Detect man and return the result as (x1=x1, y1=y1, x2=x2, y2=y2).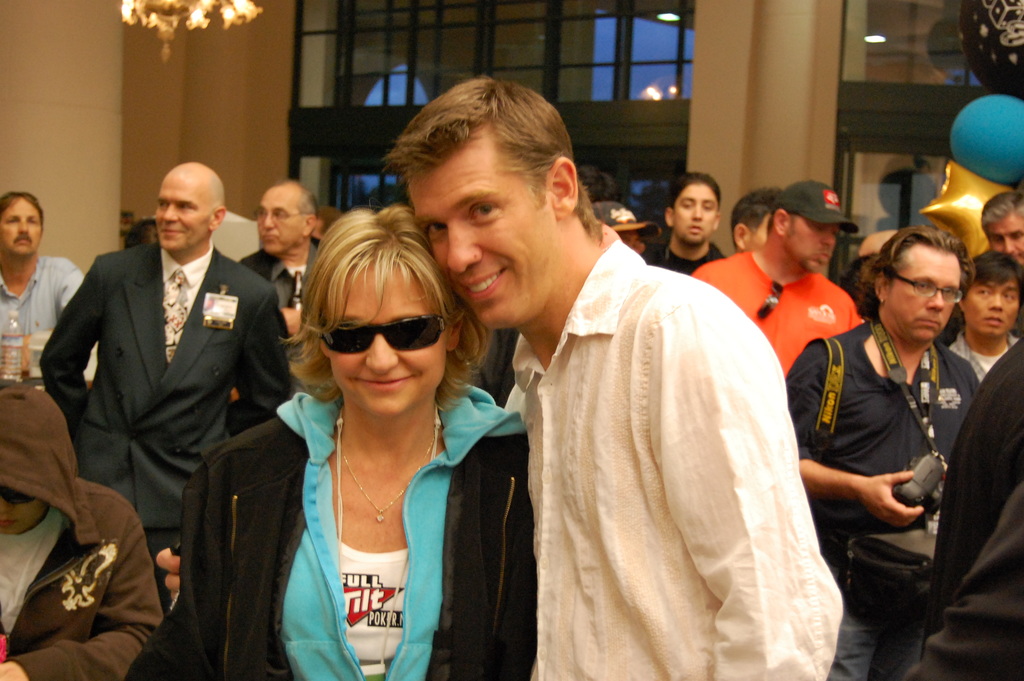
(x1=979, y1=190, x2=1023, y2=268).
